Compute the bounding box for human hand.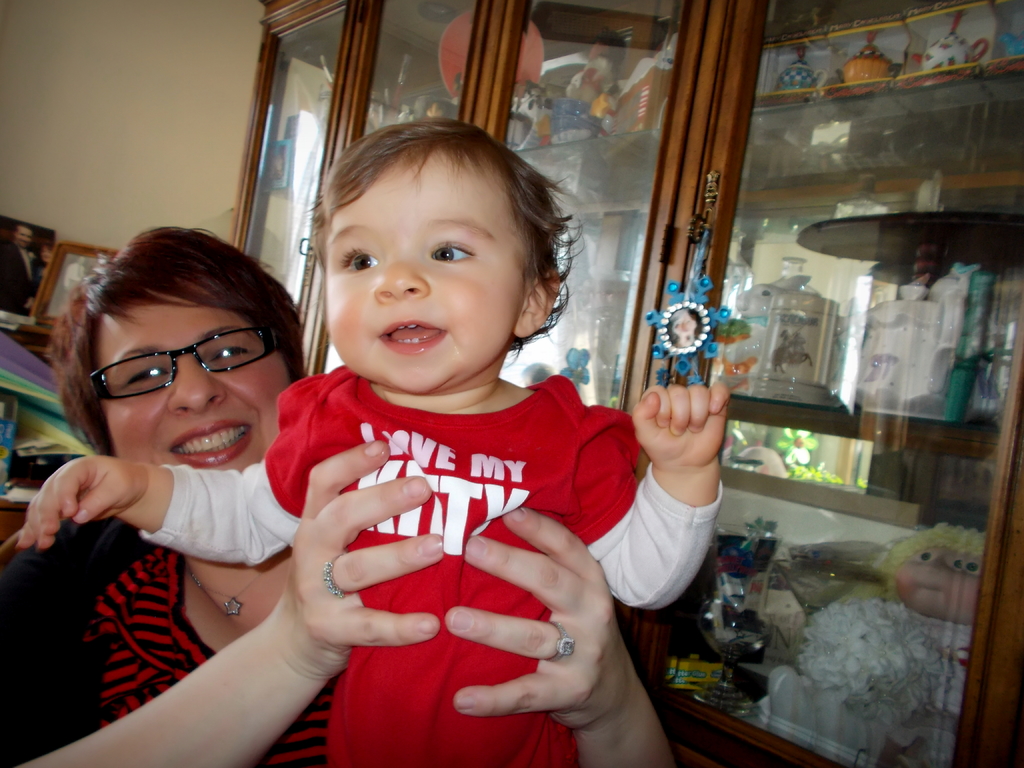
{"x1": 280, "y1": 438, "x2": 446, "y2": 679}.
